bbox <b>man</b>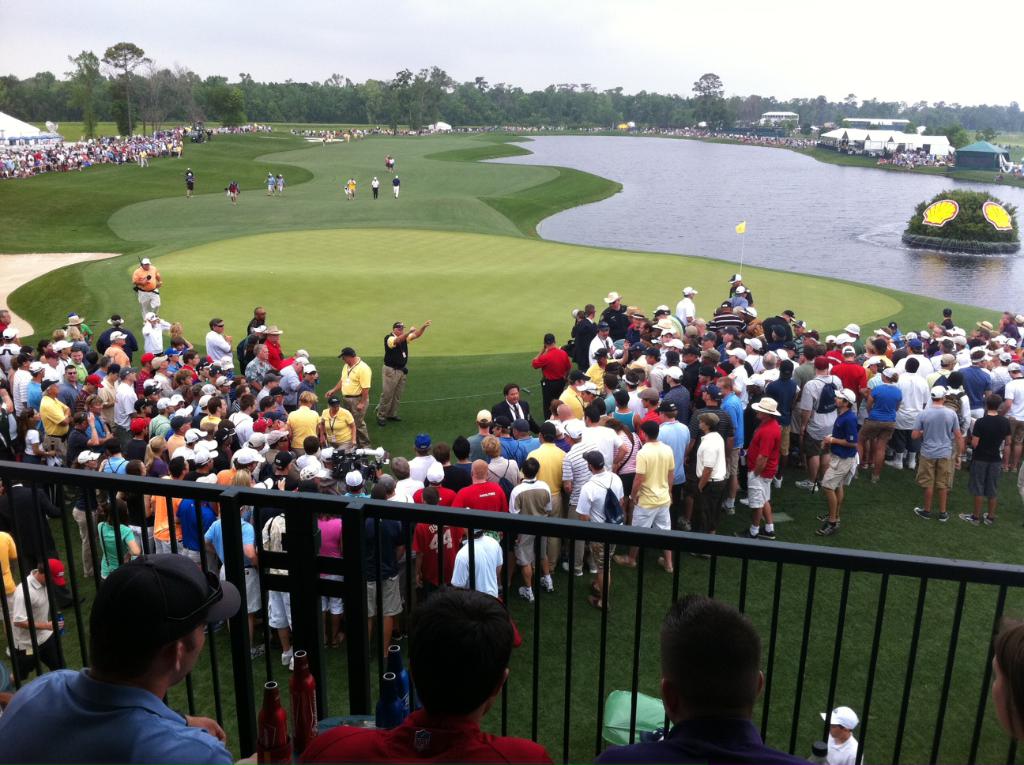
box=[131, 255, 164, 322]
